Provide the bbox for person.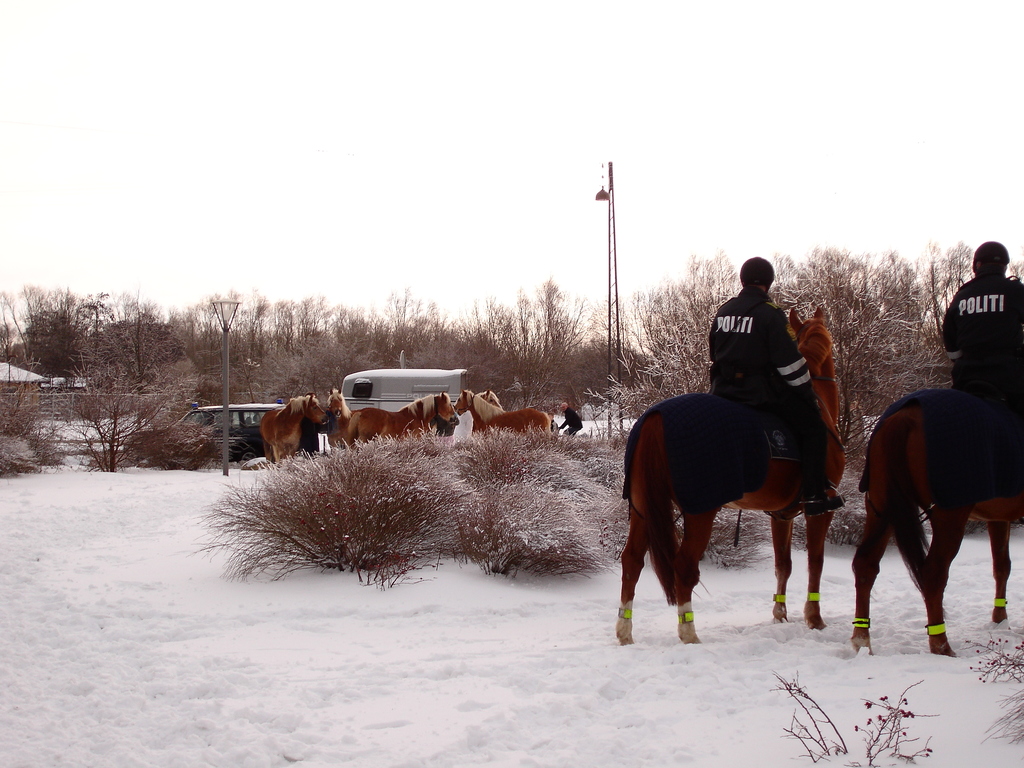
<bbox>705, 258, 835, 529</bbox>.
